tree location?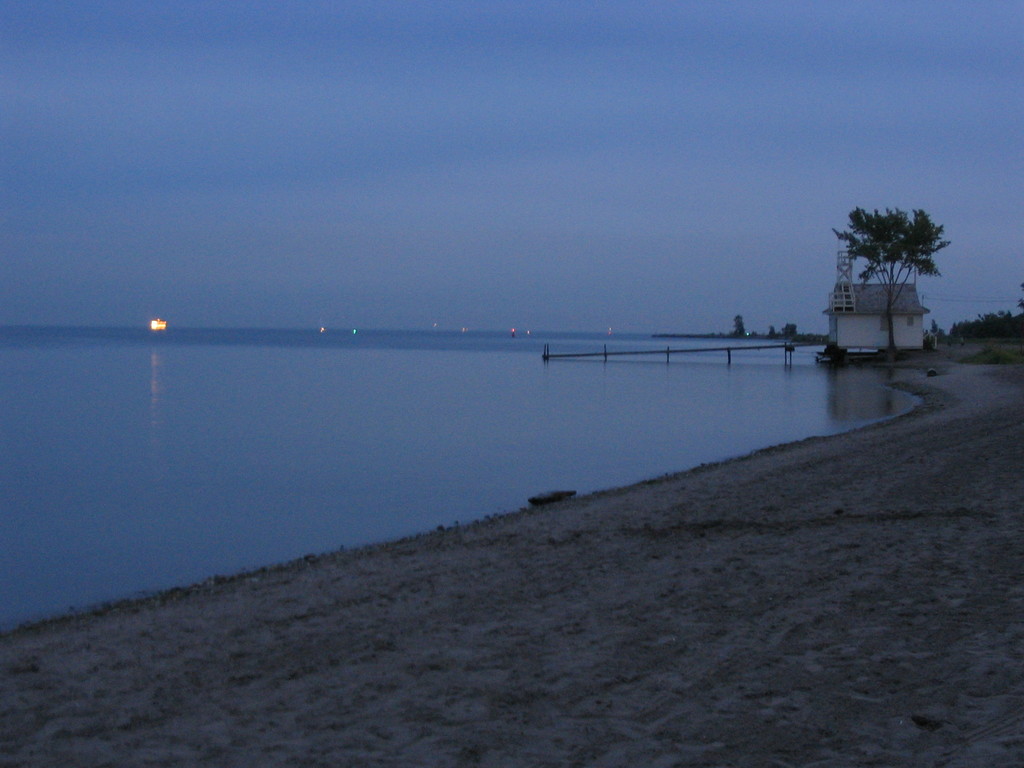
bbox(833, 195, 952, 353)
